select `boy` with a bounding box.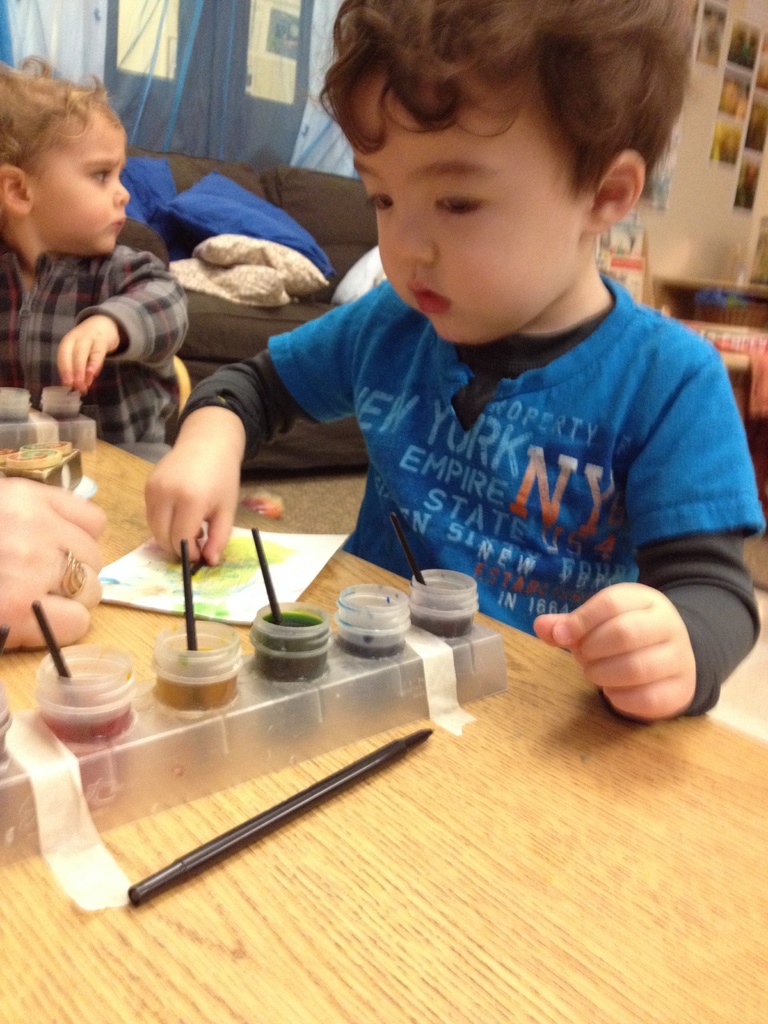
x1=145 y1=0 x2=726 y2=680.
